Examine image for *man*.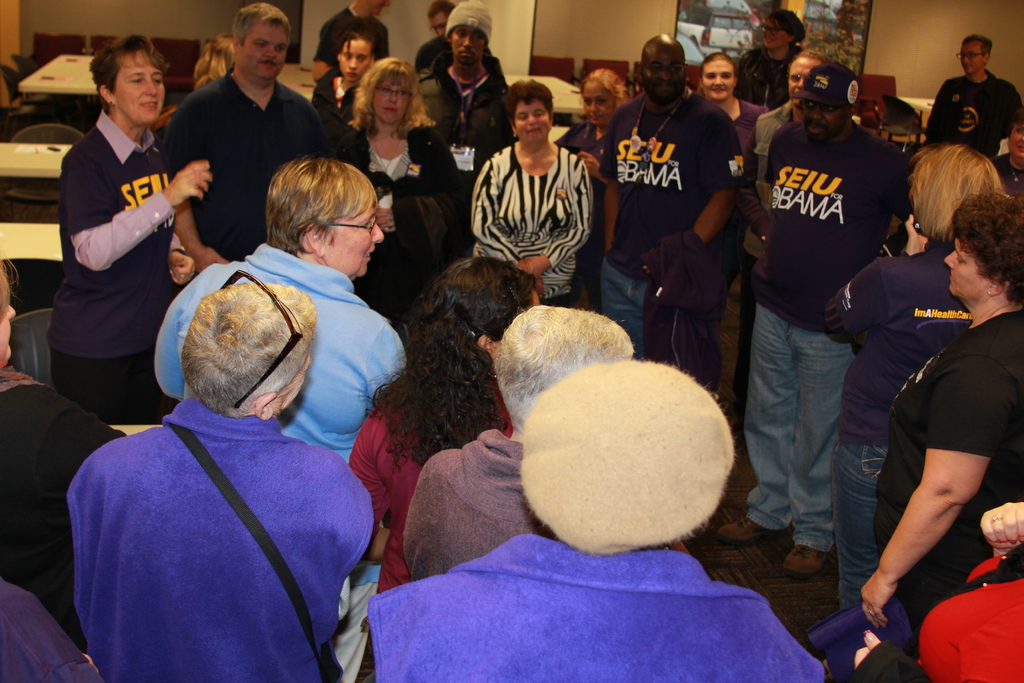
Examination result: <region>419, 0, 514, 186</region>.
